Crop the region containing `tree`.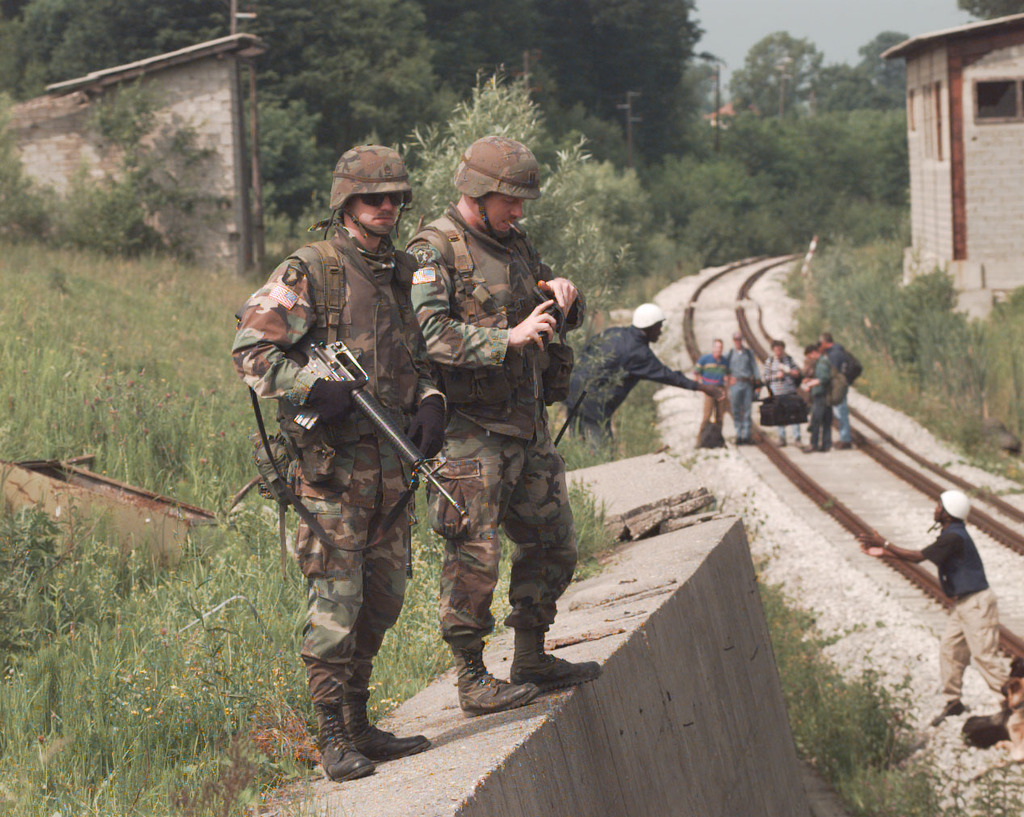
Crop region: <region>962, 0, 1023, 23</region>.
